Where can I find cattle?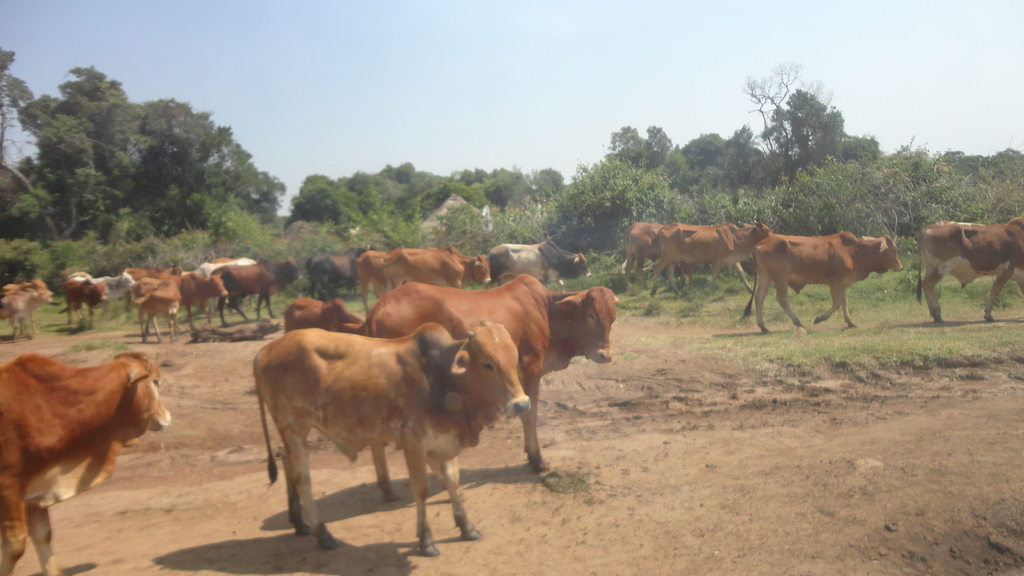
You can find it at 136, 264, 184, 291.
